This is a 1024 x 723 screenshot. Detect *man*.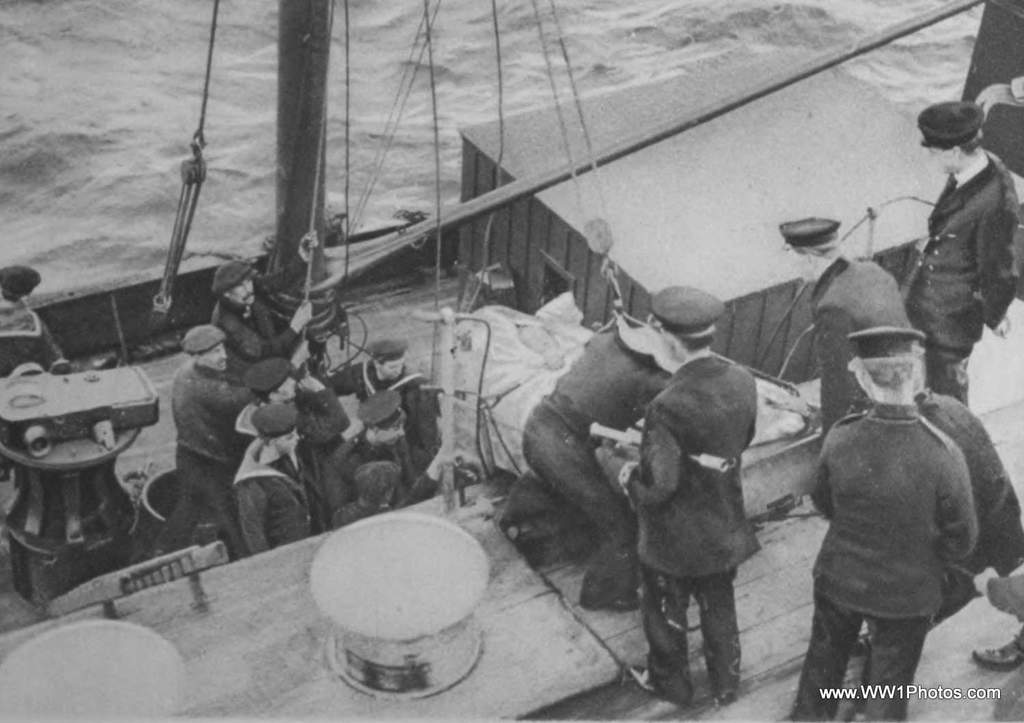
bbox=[321, 410, 457, 529].
